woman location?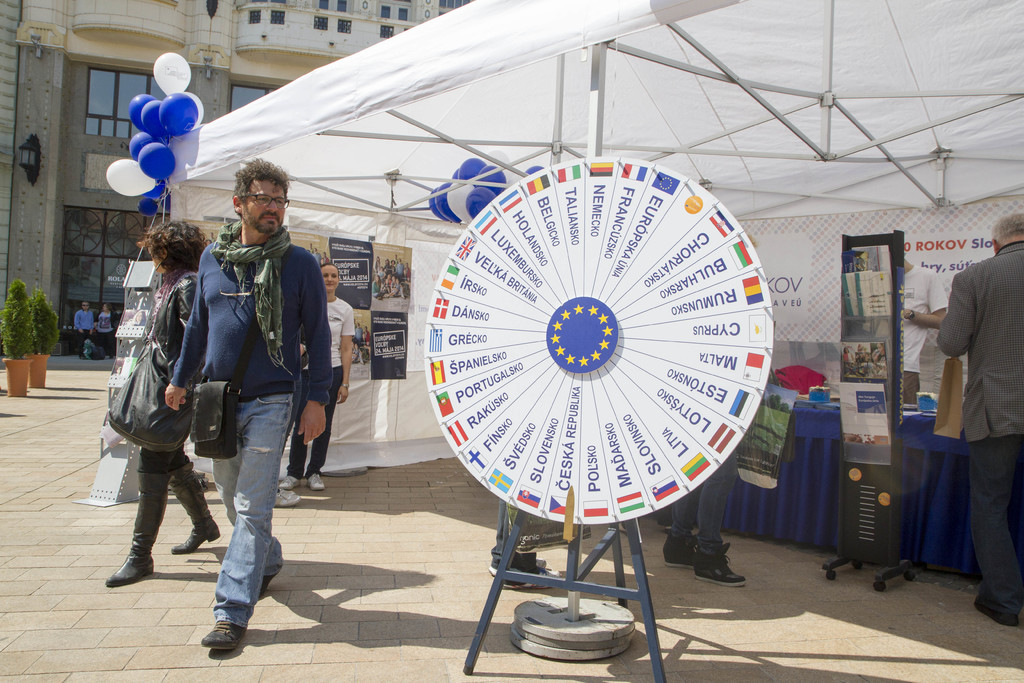
box=[286, 254, 355, 491]
